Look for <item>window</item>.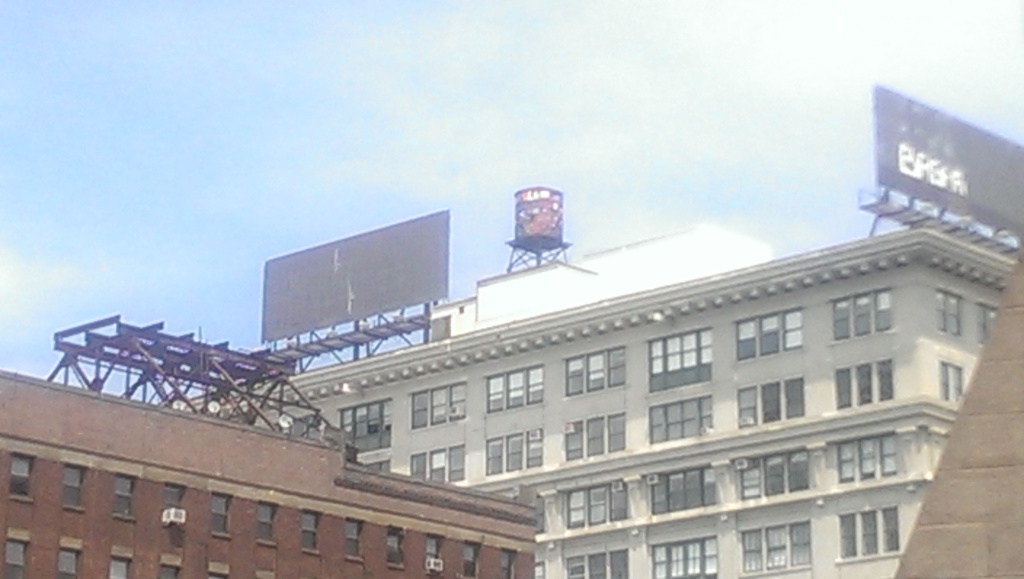
Found: (x1=453, y1=546, x2=484, y2=578).
